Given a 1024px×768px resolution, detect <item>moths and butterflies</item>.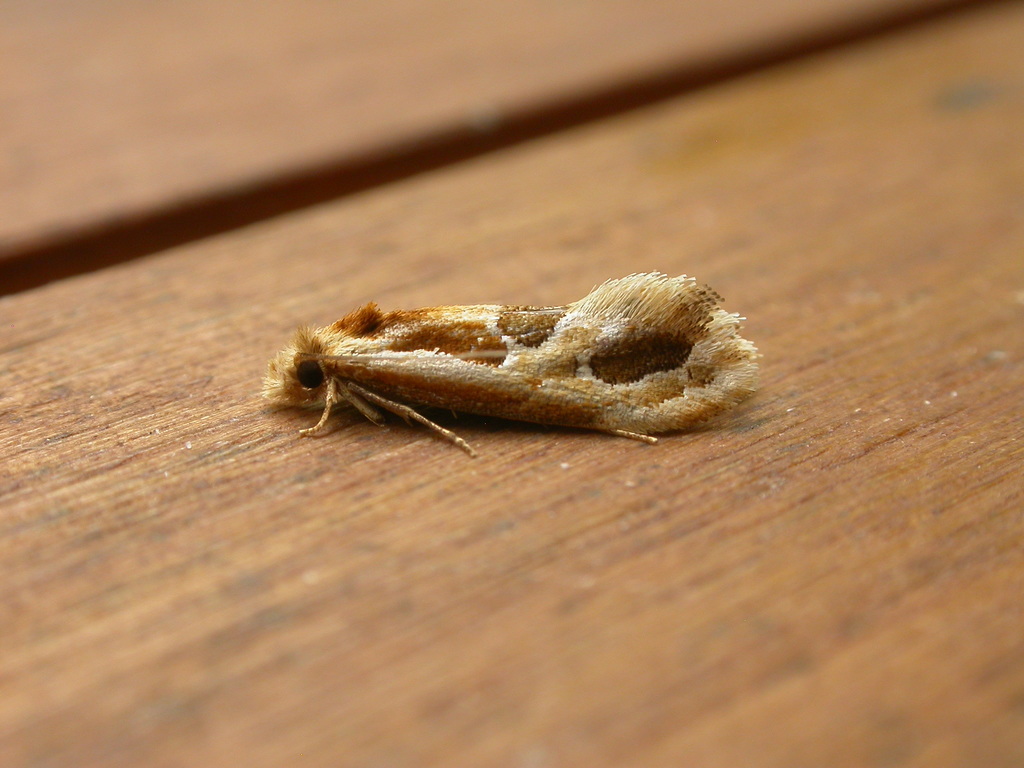
box(255, 269, 769, 460).
